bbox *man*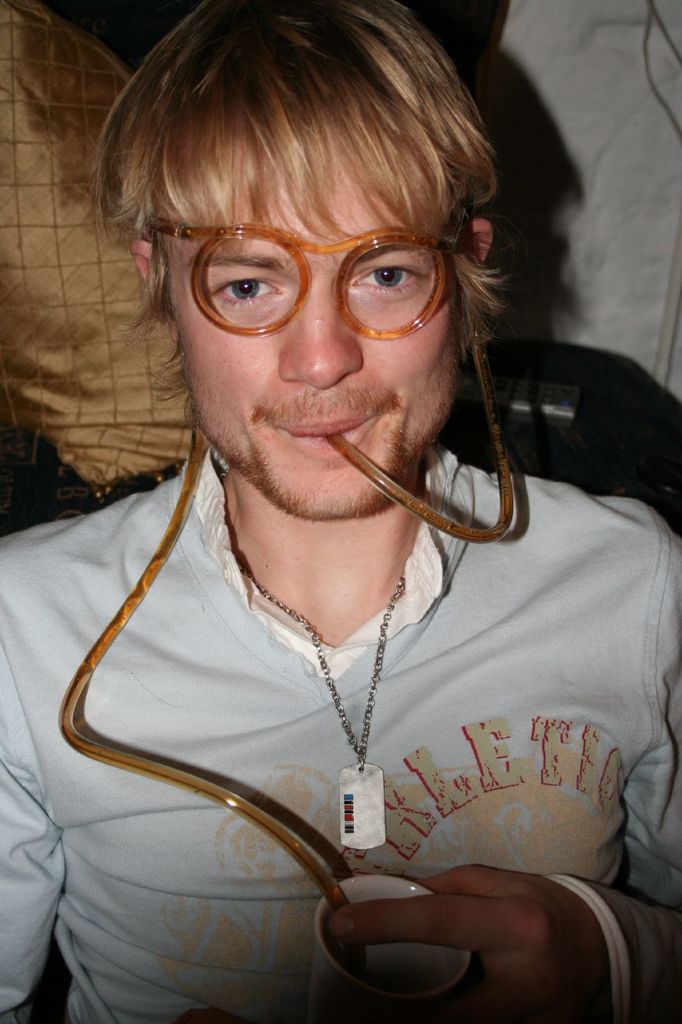
detection(0, 0, 681, 1023)
